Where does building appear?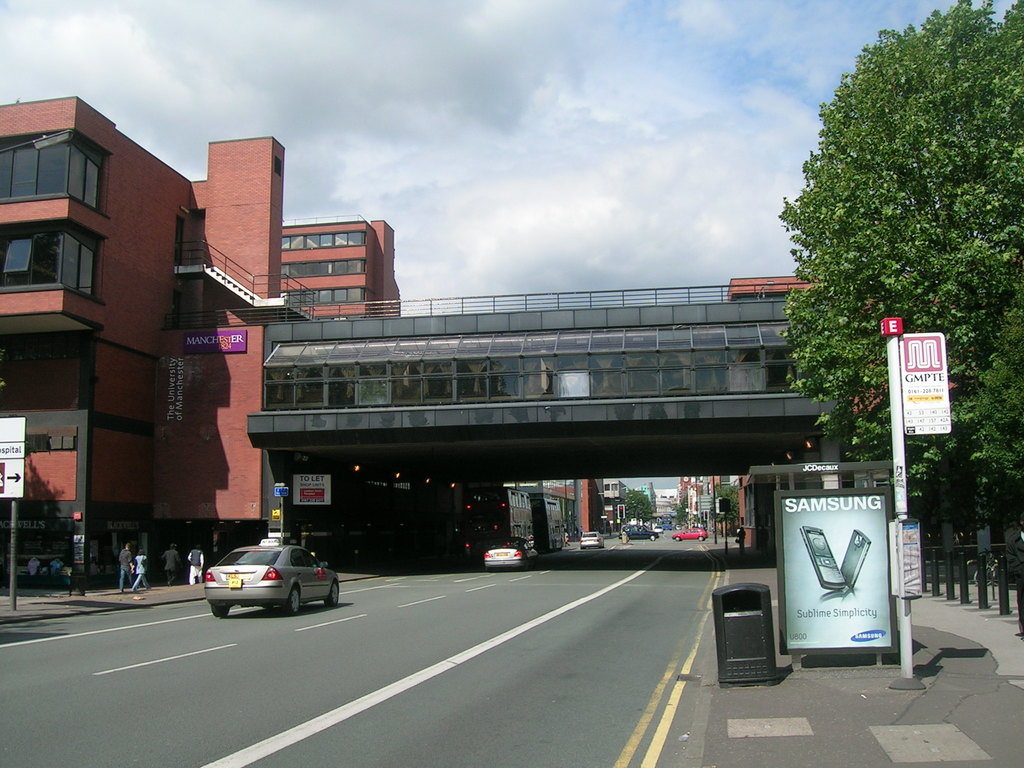
Appears at bbox=(0, 100, 406, 591).
